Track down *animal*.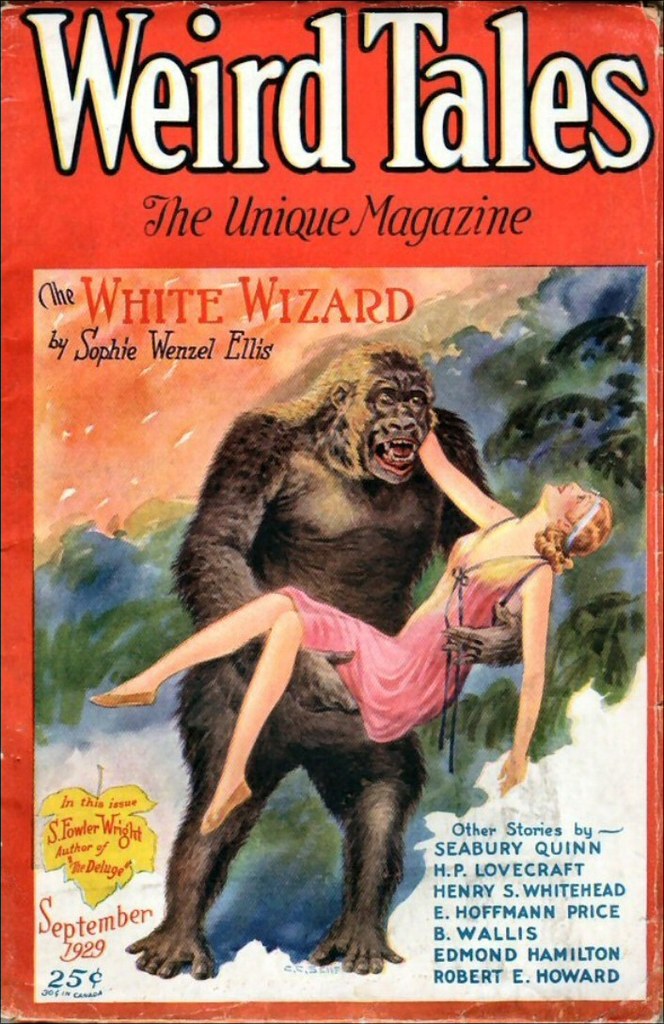
Tracked to x1=119 y1=338 x2=524 y2=980.
